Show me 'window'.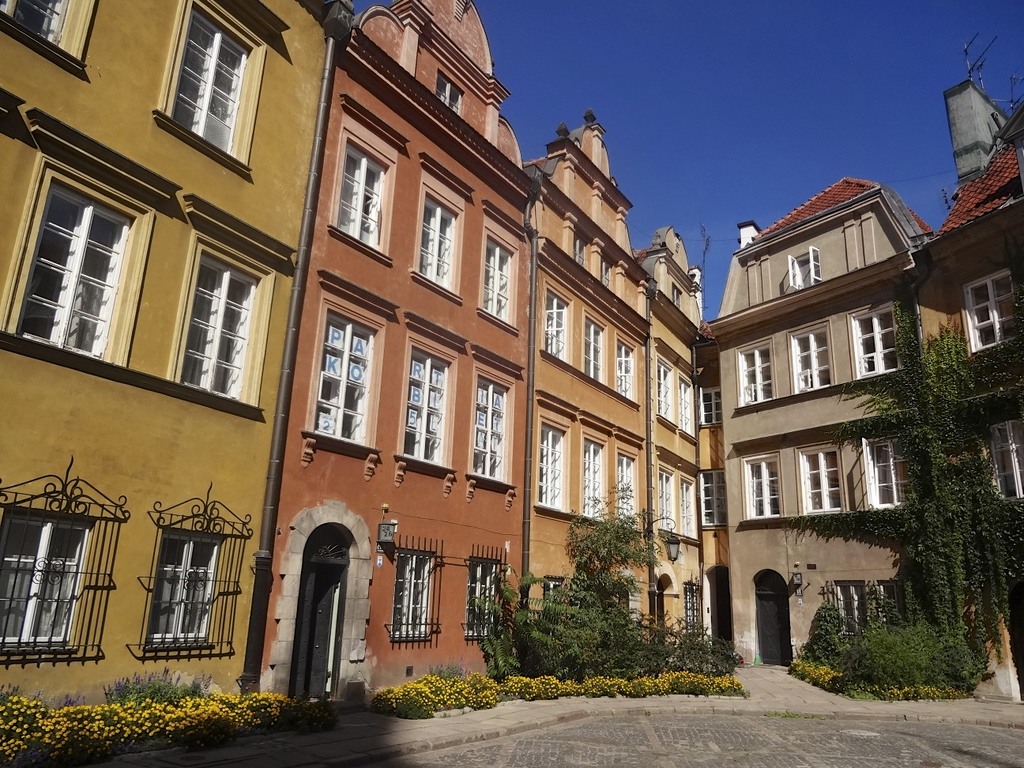
'window' is here: (405, 344, 446, 468).
